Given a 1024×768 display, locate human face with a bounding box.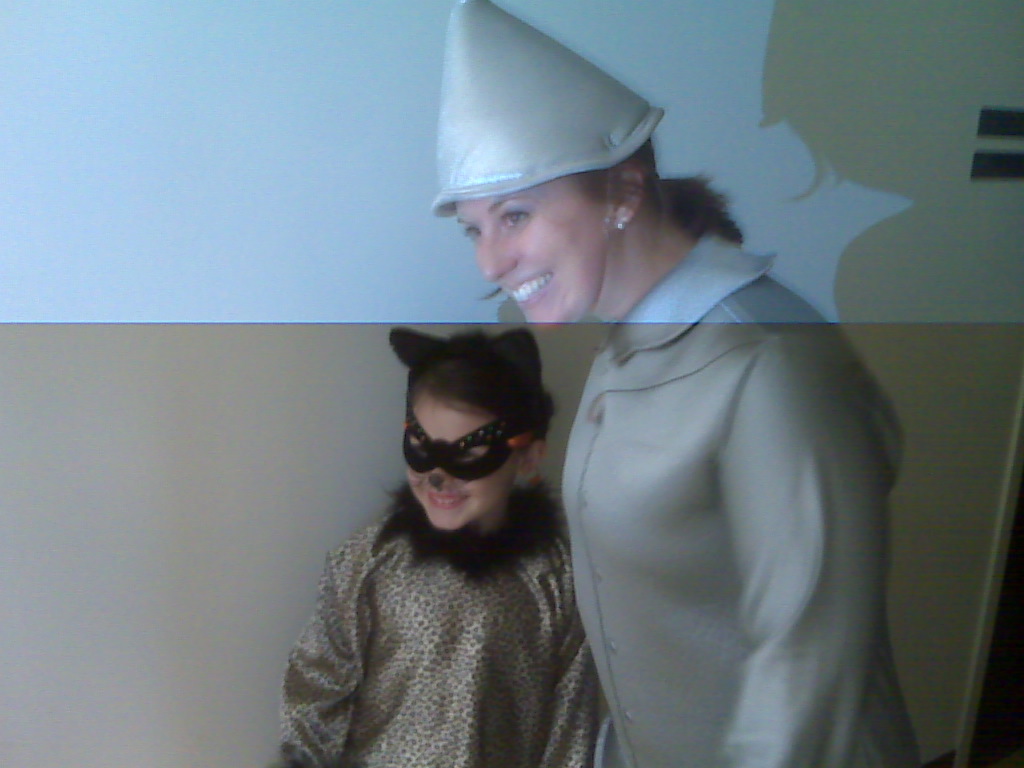
Located: 454:173:609:324.
